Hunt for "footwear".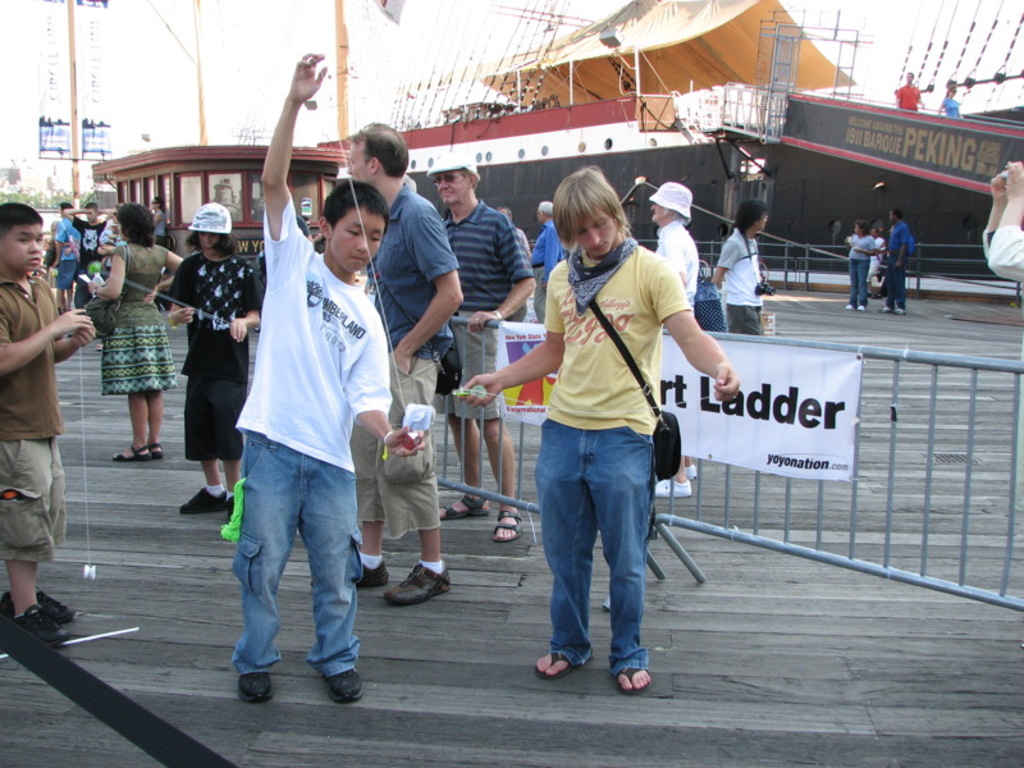
Hunted down at [381, 559, 456, 605].
